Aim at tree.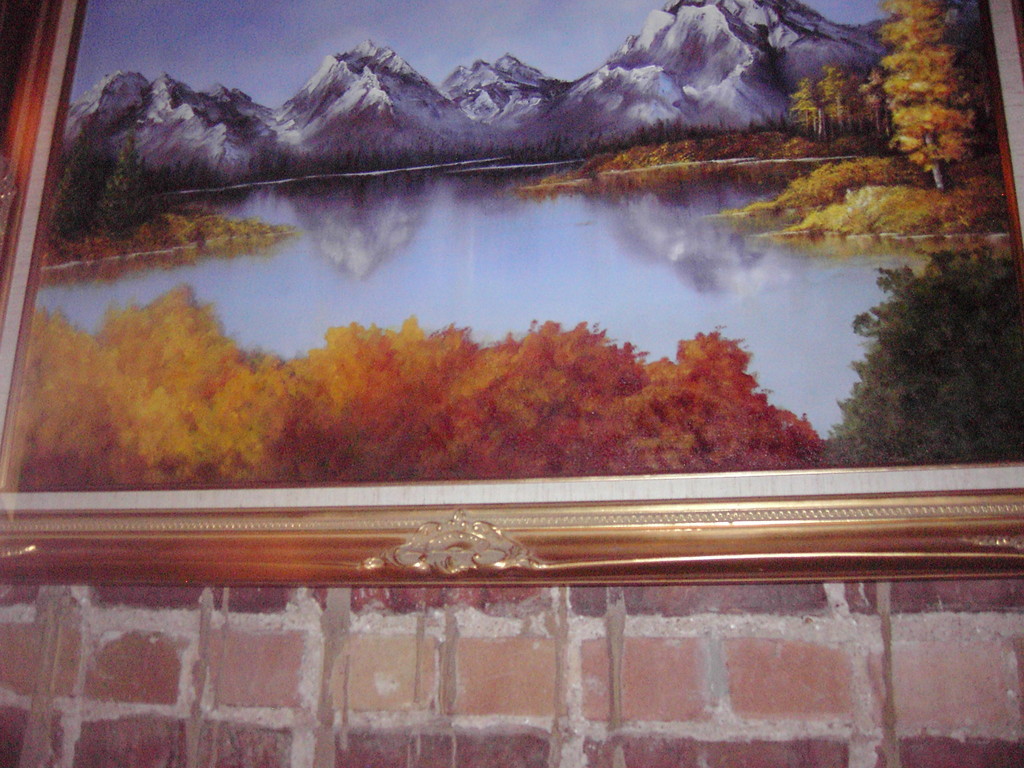
Aimed at region(879, 2, 989, 197).
